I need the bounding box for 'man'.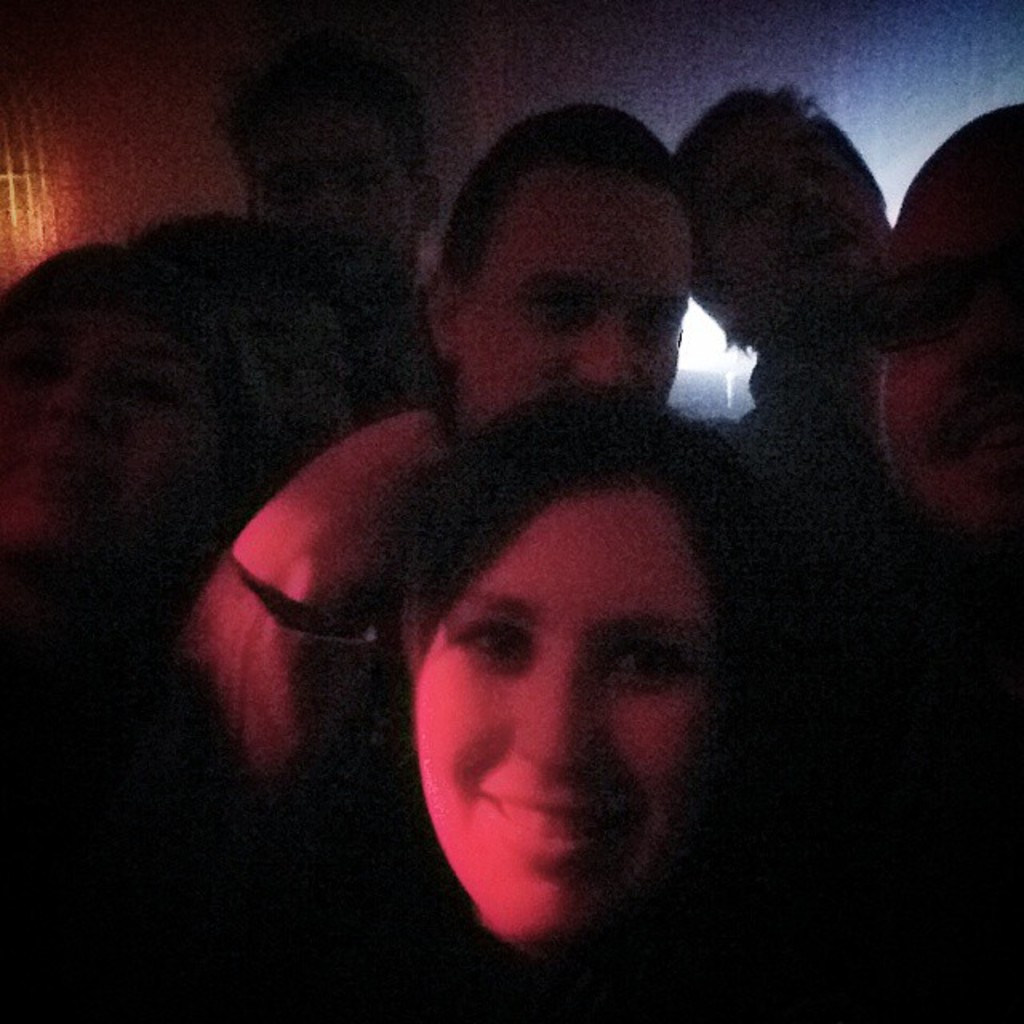
Here it is: l=619, t=67, r=880, b=432.
